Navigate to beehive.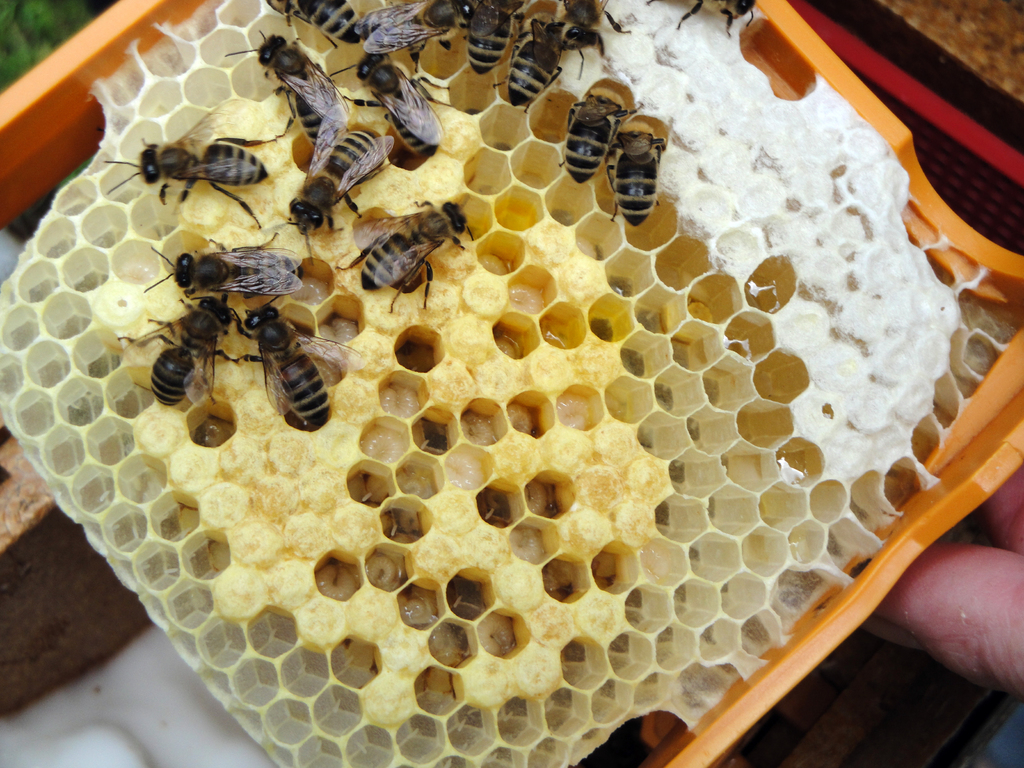
Navigation target: left=0, top=0, right=1023, bottom=767.
